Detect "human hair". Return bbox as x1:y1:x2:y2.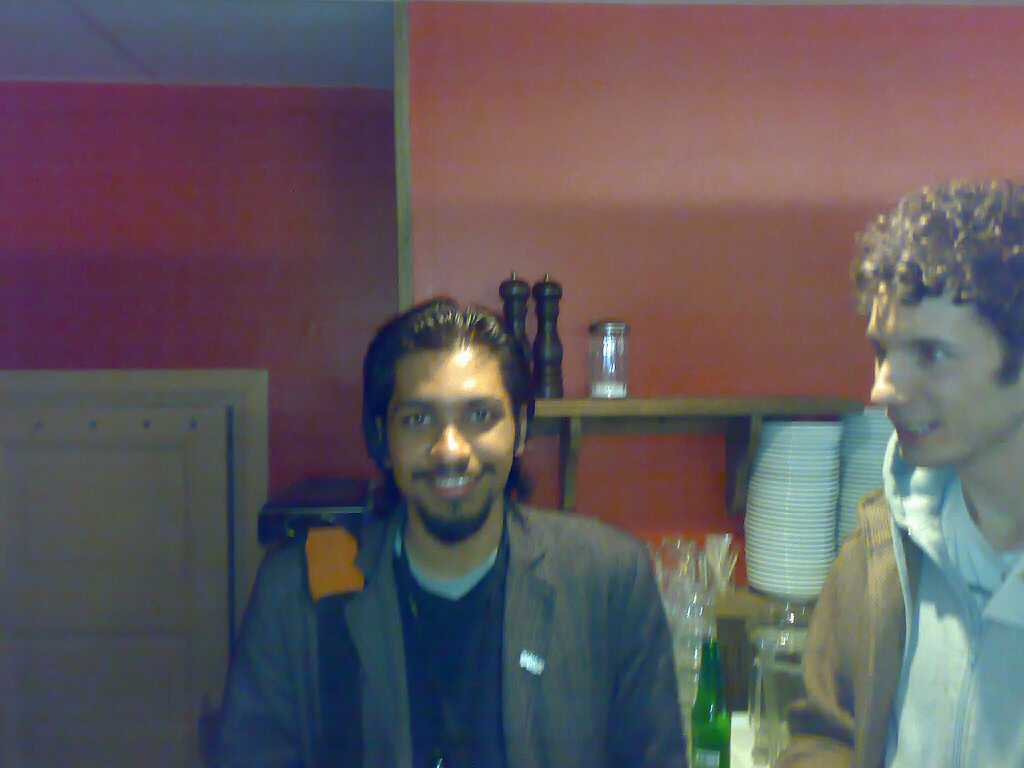
858:157:1016:416.
